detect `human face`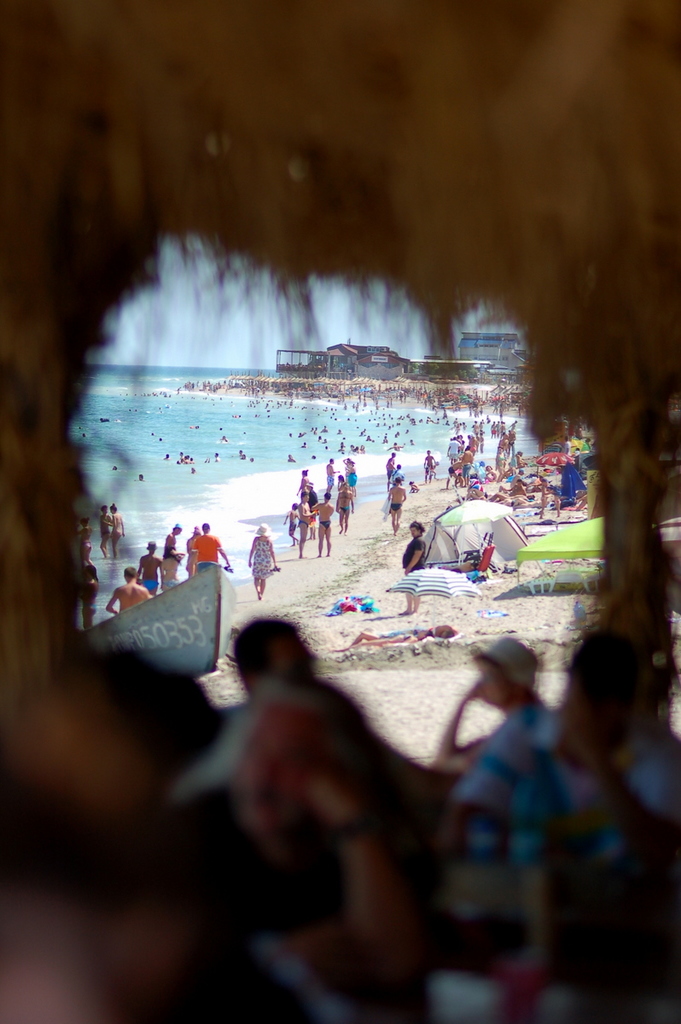
<region>234, 706, 335, 832</region>
